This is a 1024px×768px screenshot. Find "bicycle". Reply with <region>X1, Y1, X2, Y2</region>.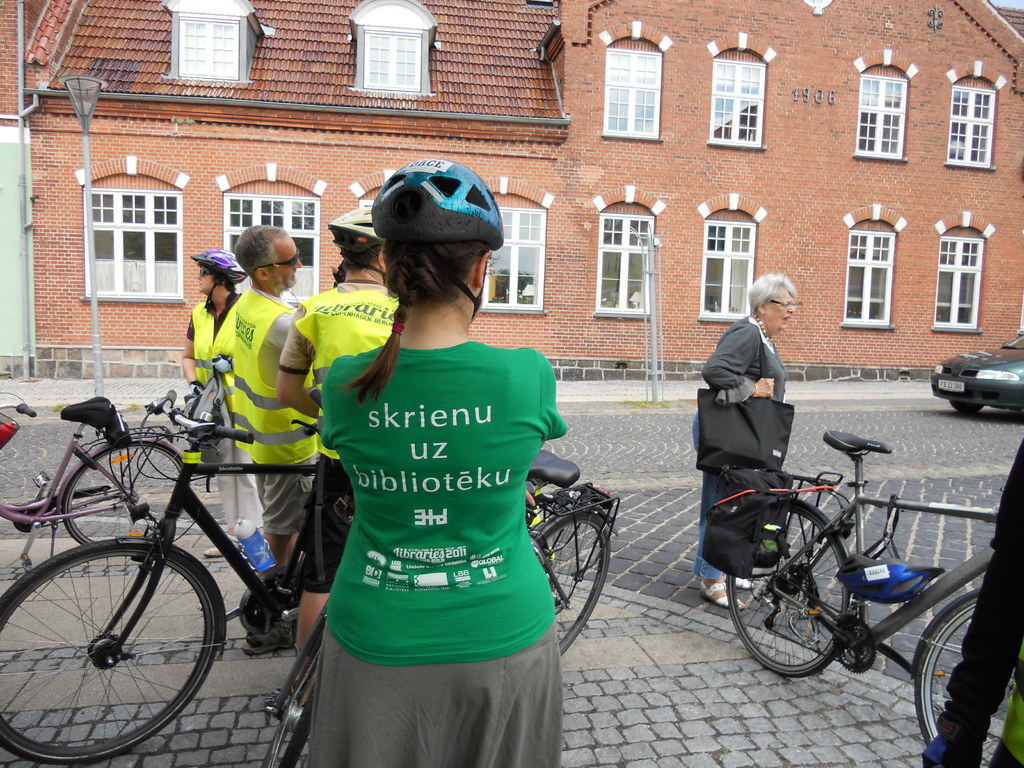
<region>0, 390, 185, 574</region>.
